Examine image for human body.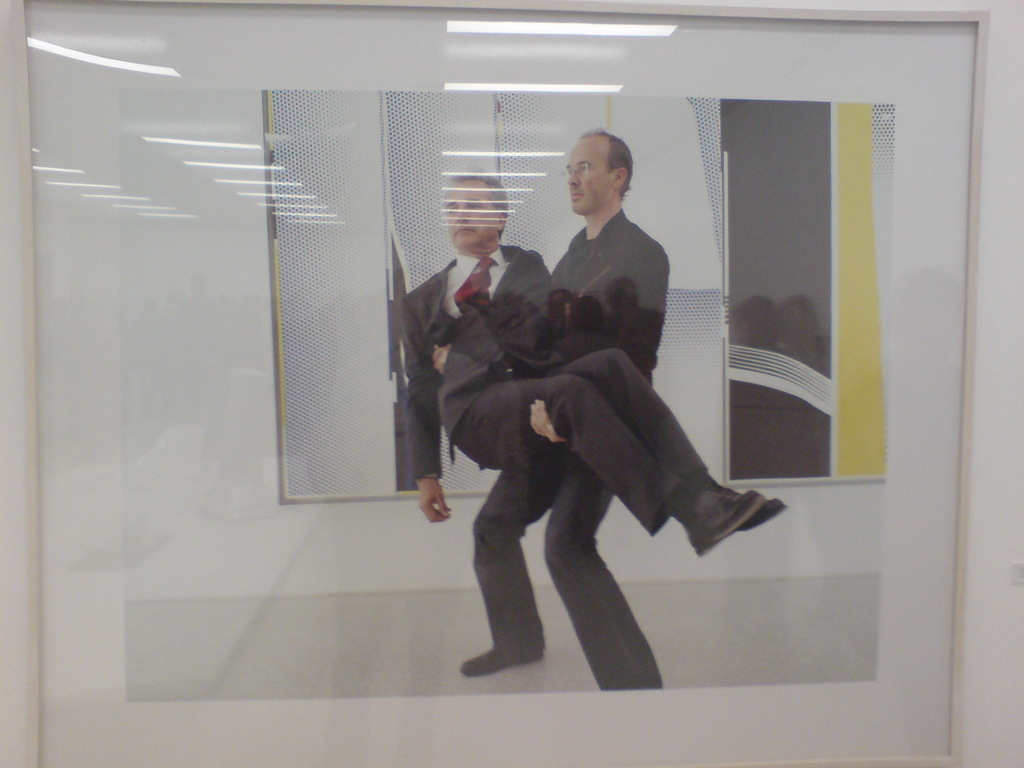
Examination result: rect(449, 209, 670, 693).
